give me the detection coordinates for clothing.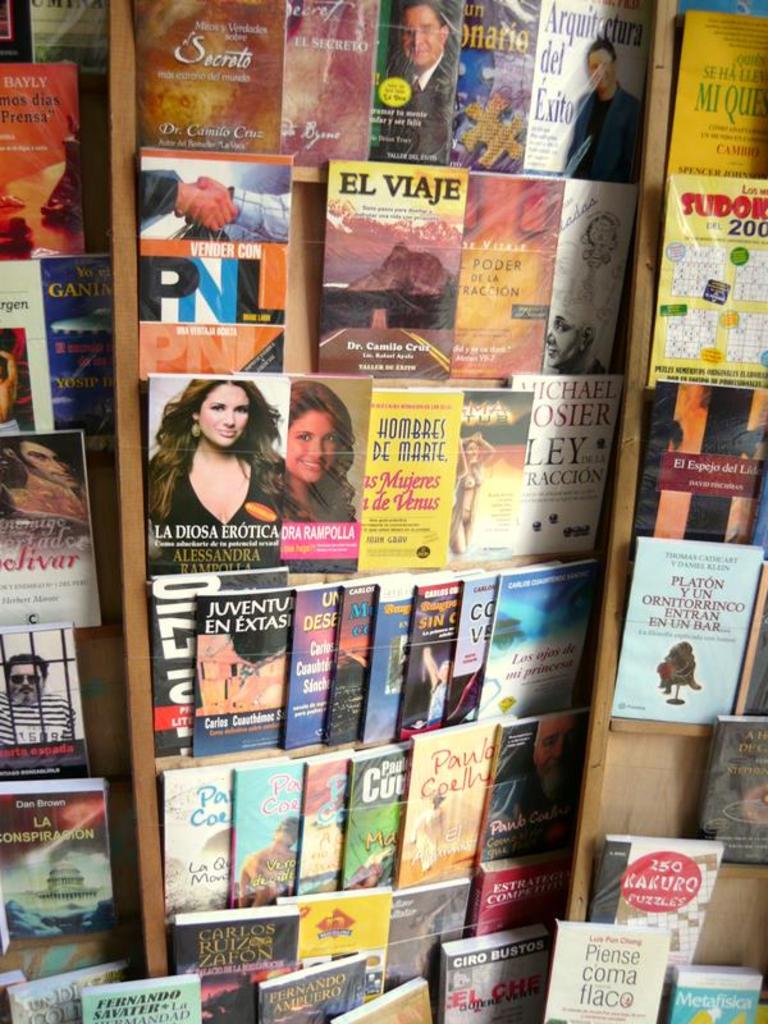
locate(0, 690, 76, 746).
